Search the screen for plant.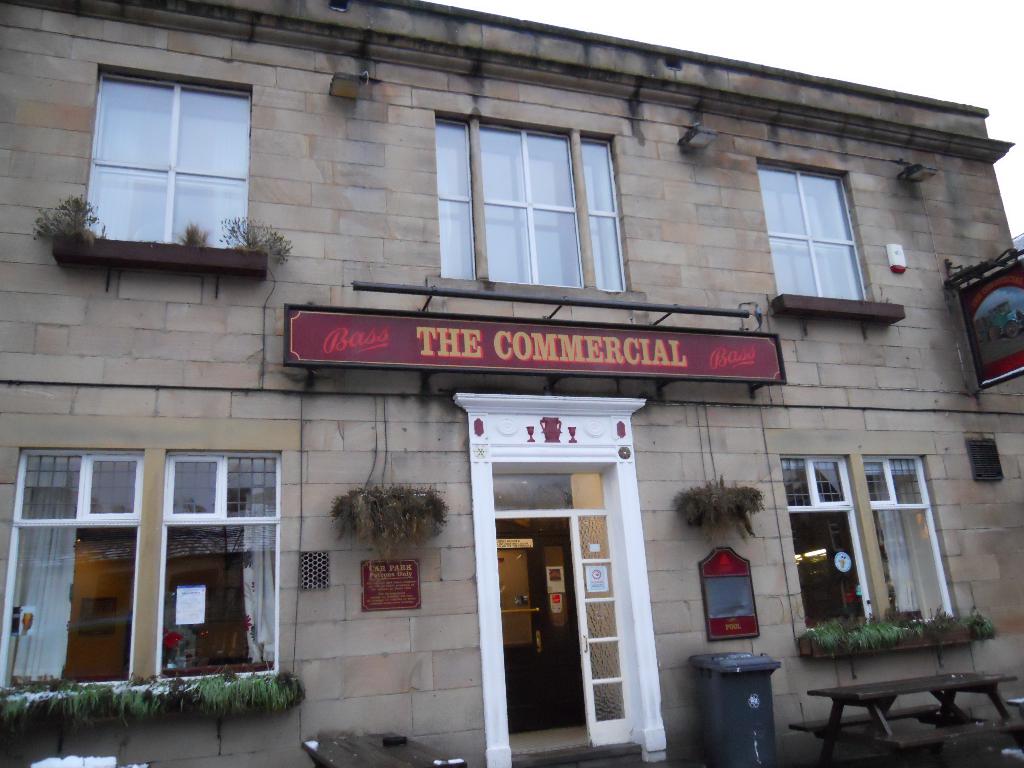
Found at Rect(28, 182, 107, 250).
